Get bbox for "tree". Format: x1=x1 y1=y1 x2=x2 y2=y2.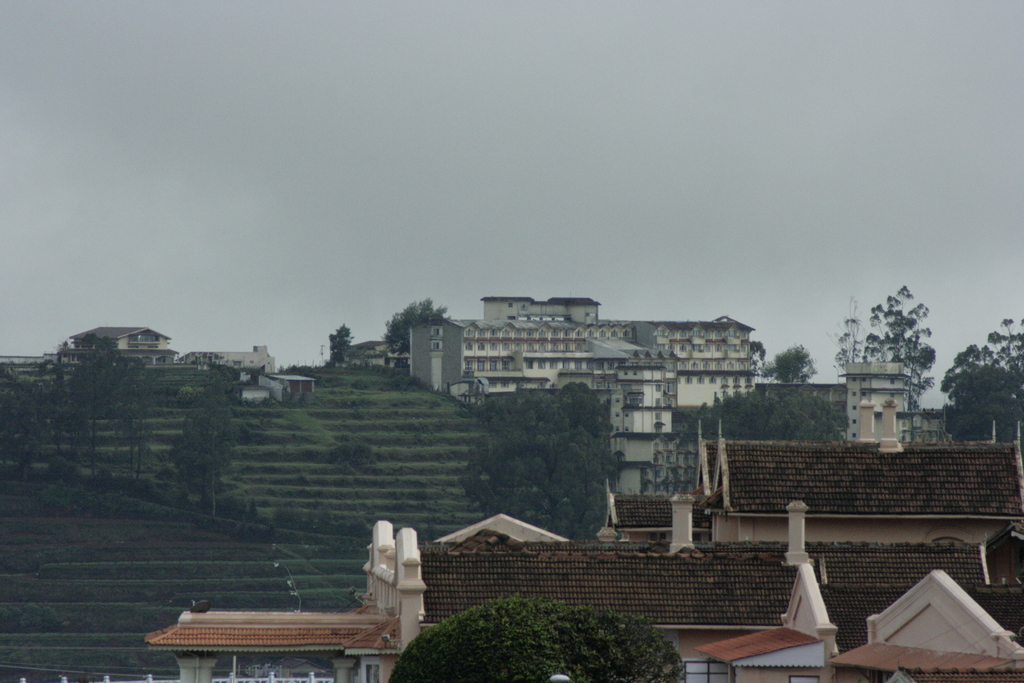
x1=47 y1=352 x2=84 y2=477.
